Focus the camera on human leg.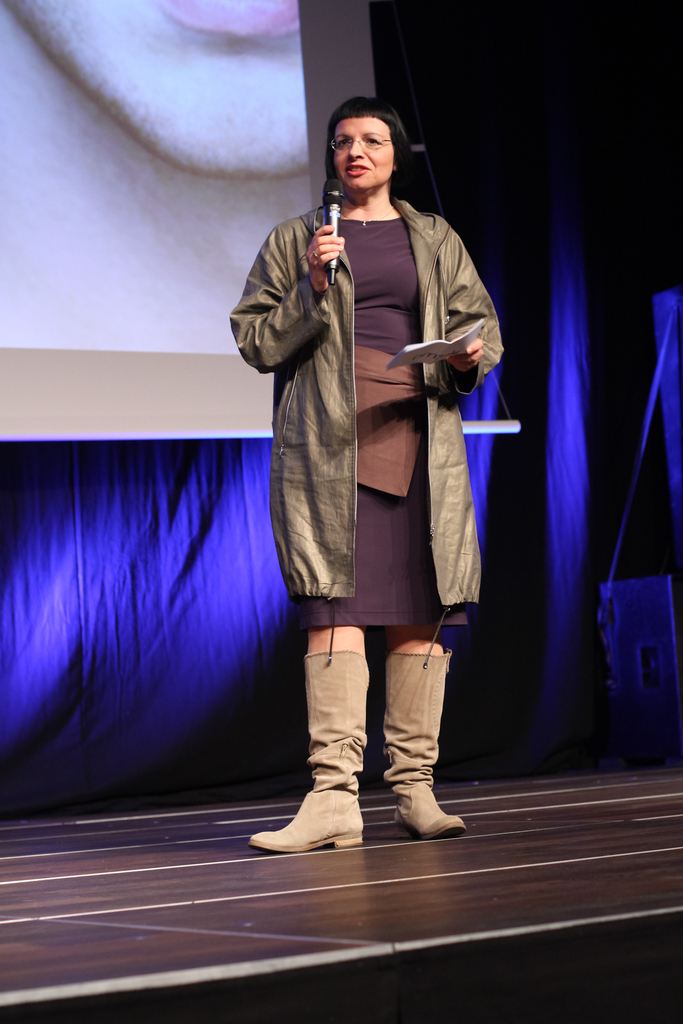
Focus region: 239/608/369/850.
